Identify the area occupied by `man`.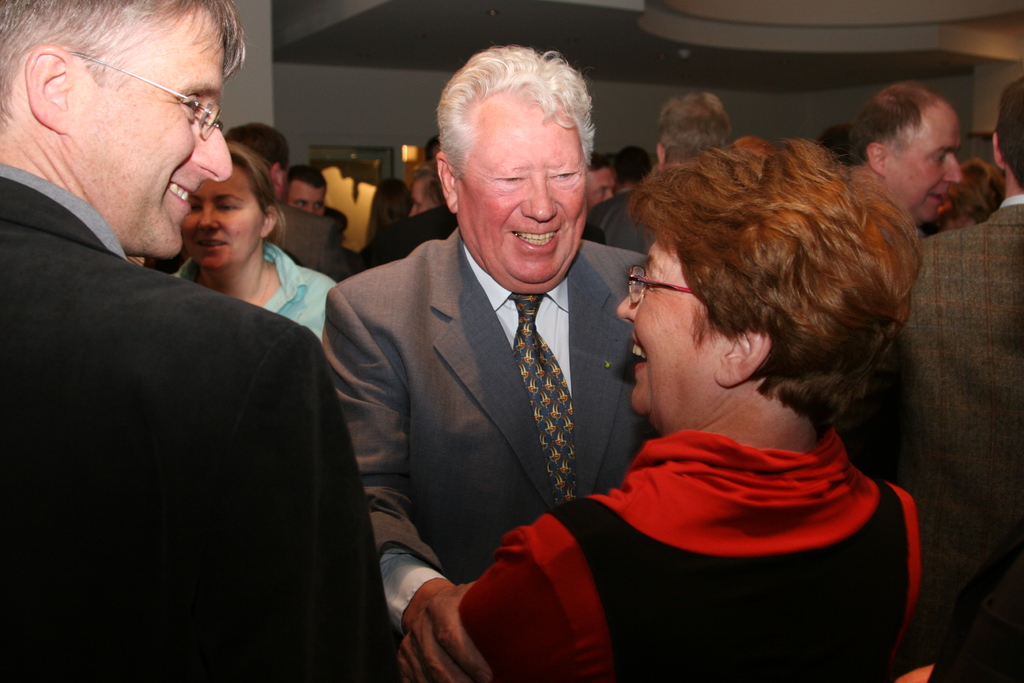
Area: l=0, t=0, r=403, b=682.
